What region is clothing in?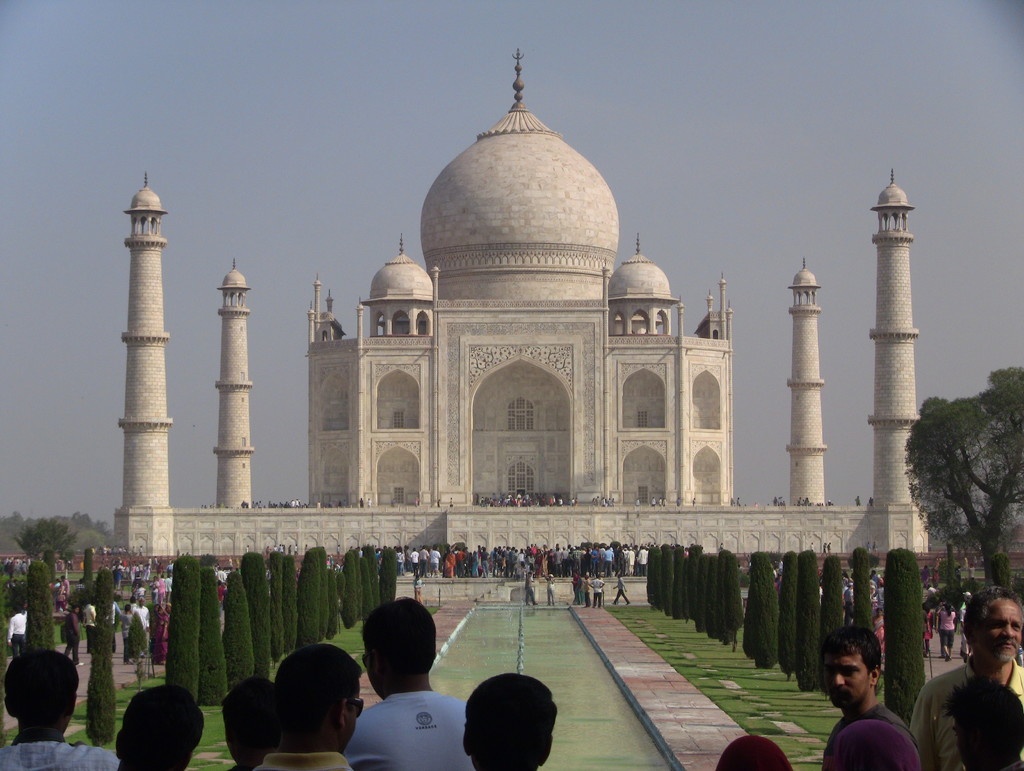
(left=776, top=562, right=781, bottom=577).
